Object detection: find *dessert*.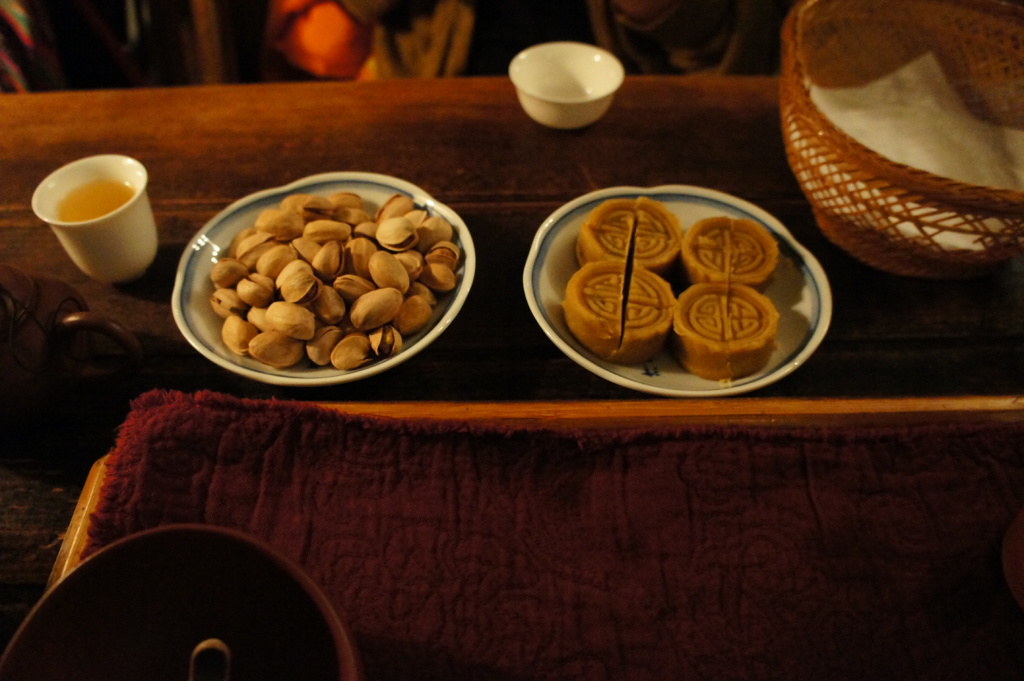
564:196:782:381.
